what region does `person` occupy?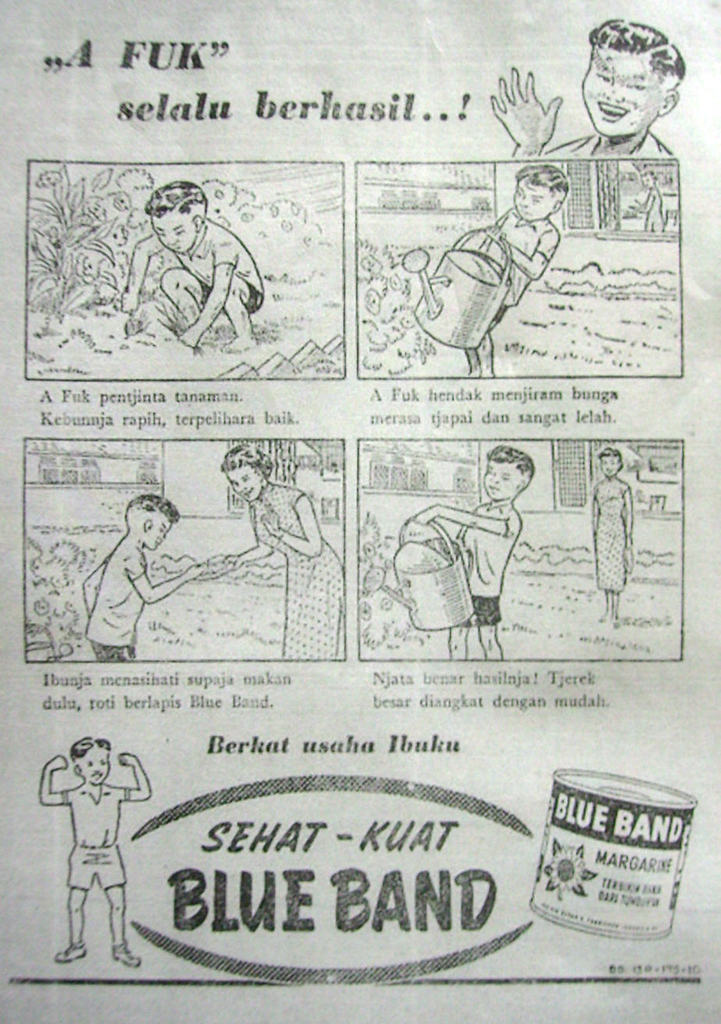
<box>119,187,268,354</box>.
